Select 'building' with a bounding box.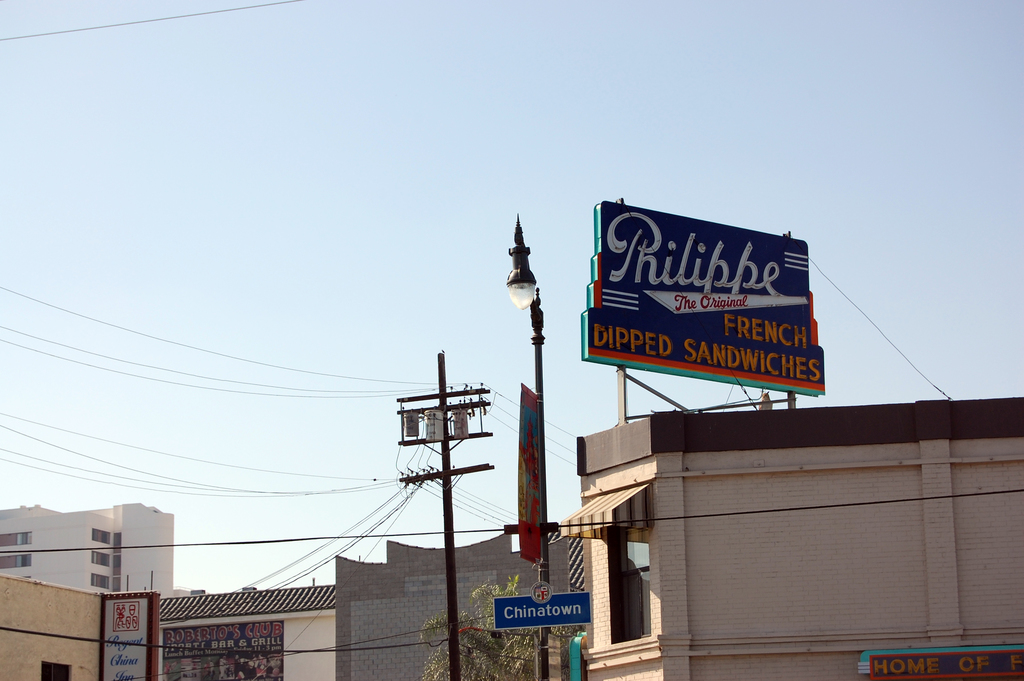
bbox(0, 505, 174, 589).
